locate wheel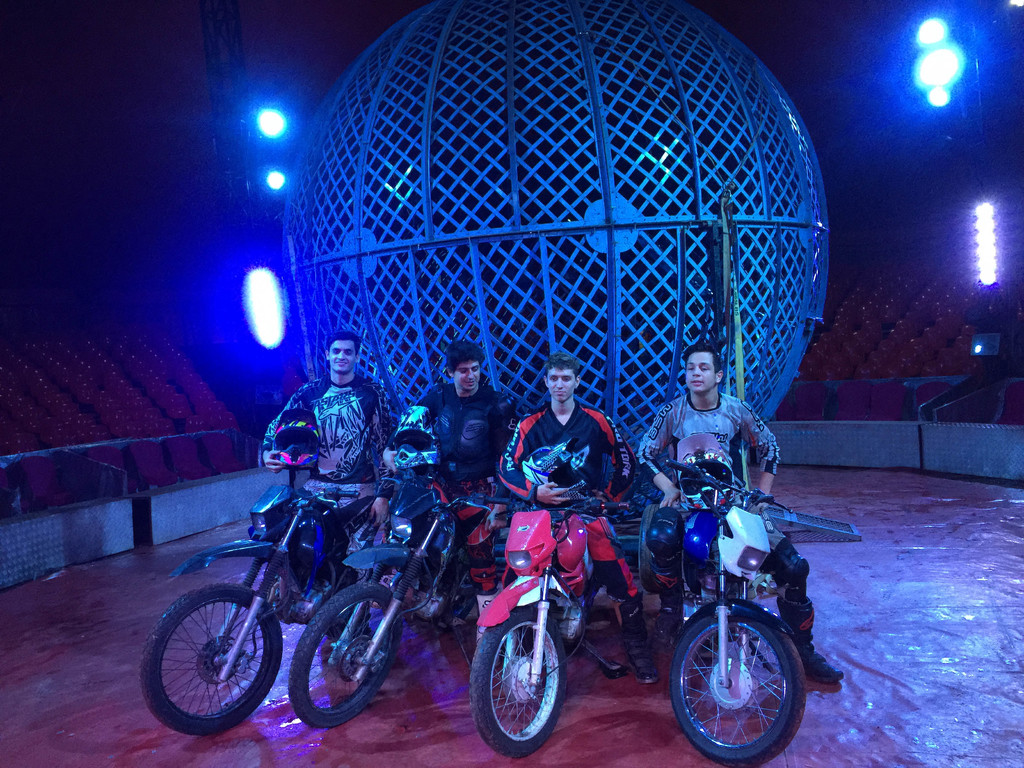
<region>284, 580, 399, 724</region>
